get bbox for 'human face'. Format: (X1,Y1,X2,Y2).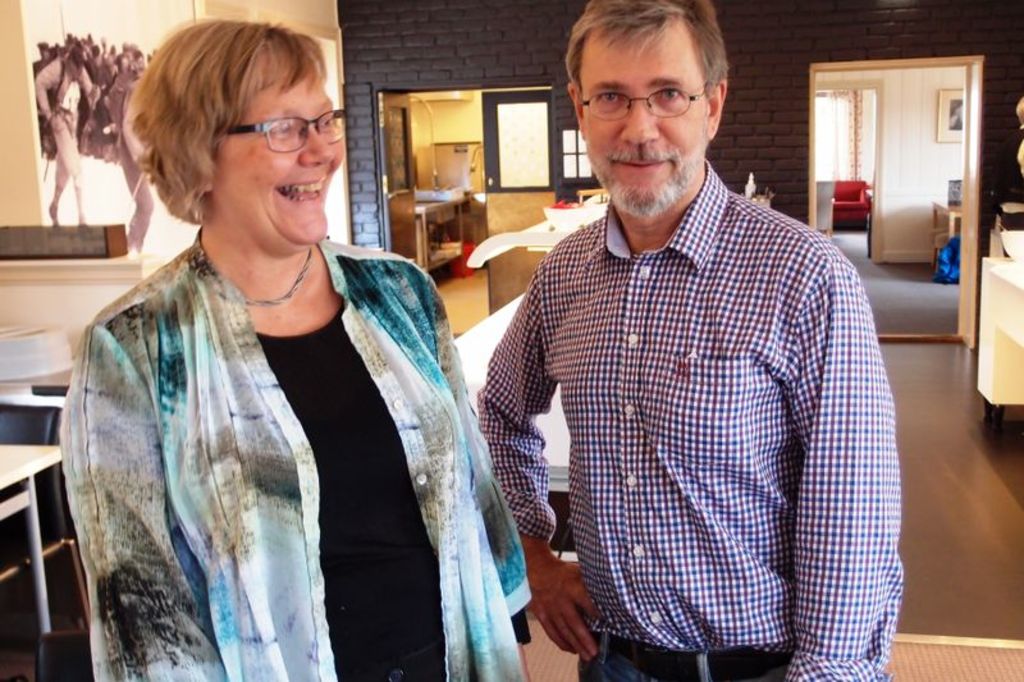
(212,59,349,251).
